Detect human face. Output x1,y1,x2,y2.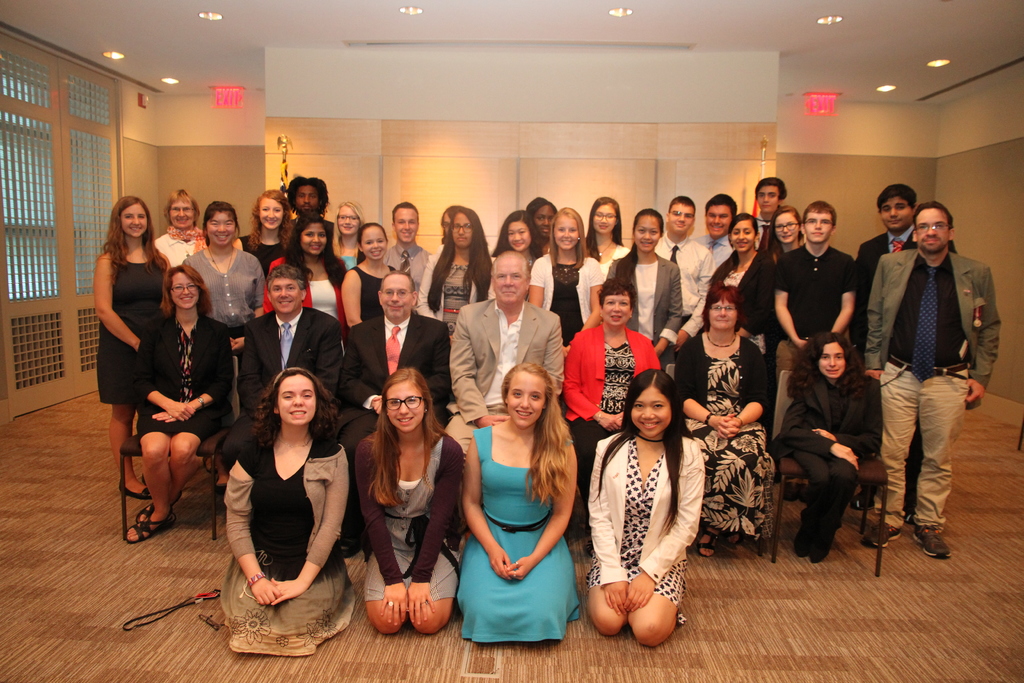
633,394,673,434.
